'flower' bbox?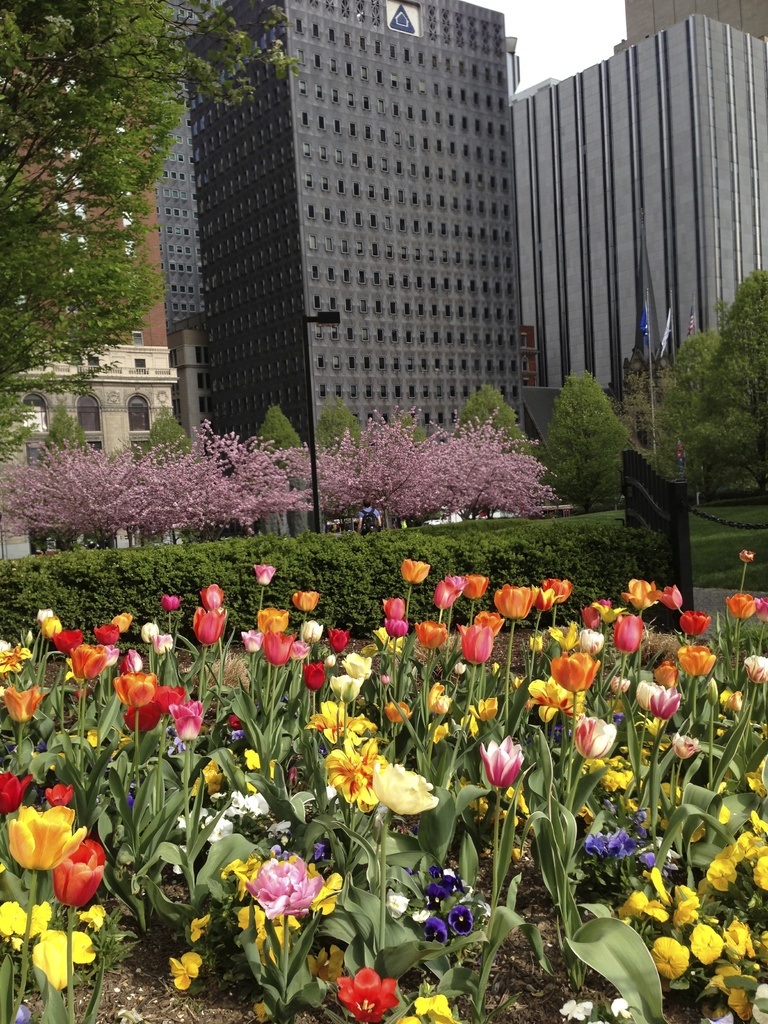
box=[382, 617, 408, 640]
